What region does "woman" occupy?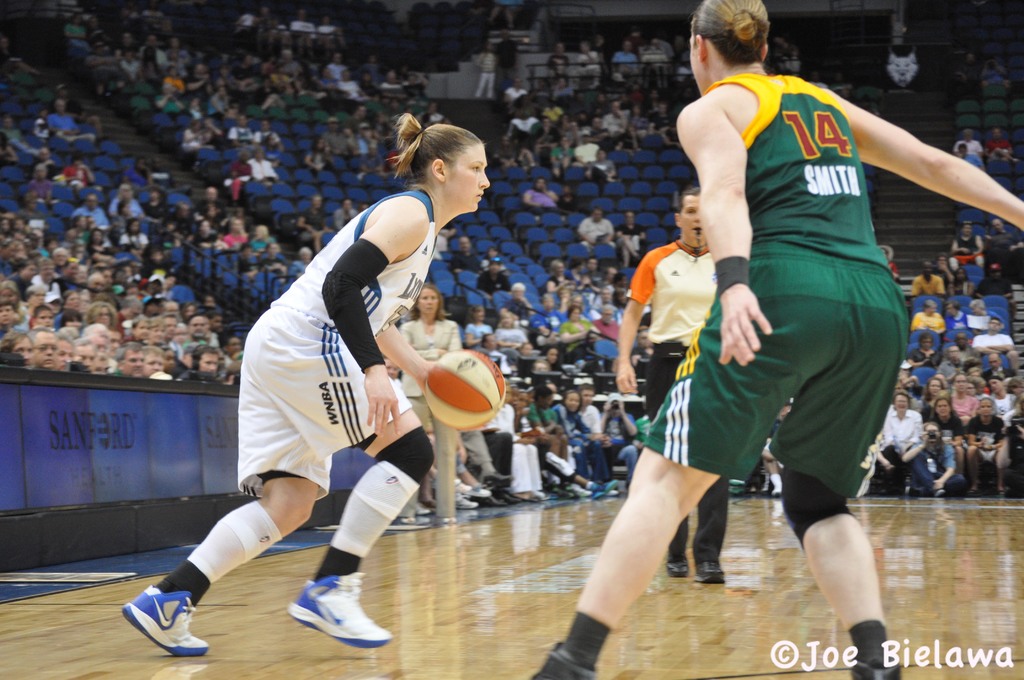
<bbox>563, 307, 590, 362</bbox>.
